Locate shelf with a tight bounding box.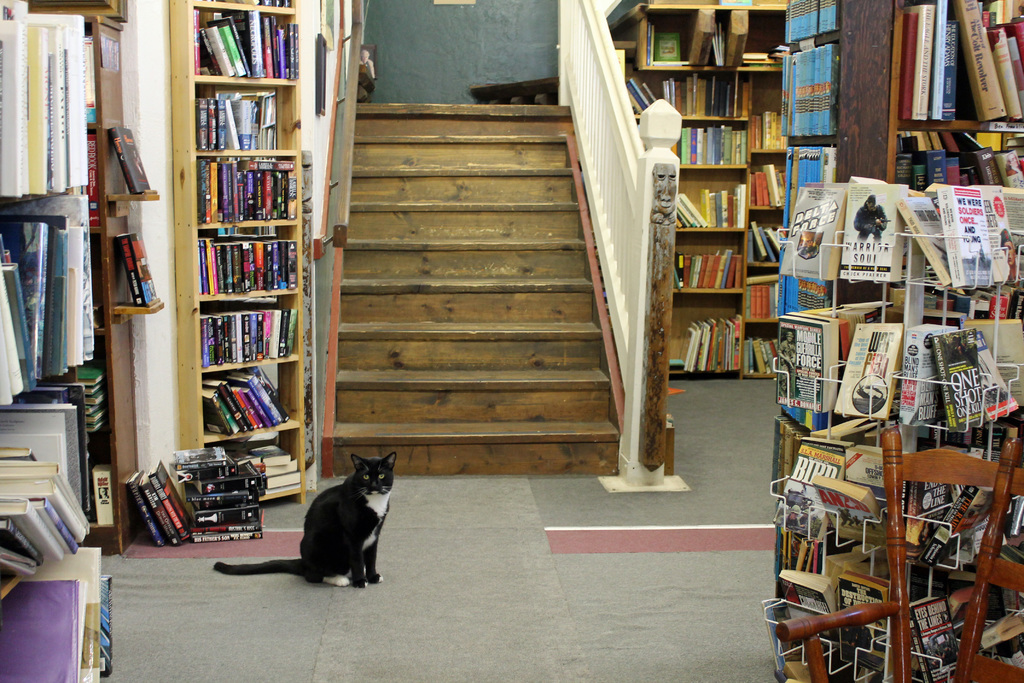
611:0:770:380.
